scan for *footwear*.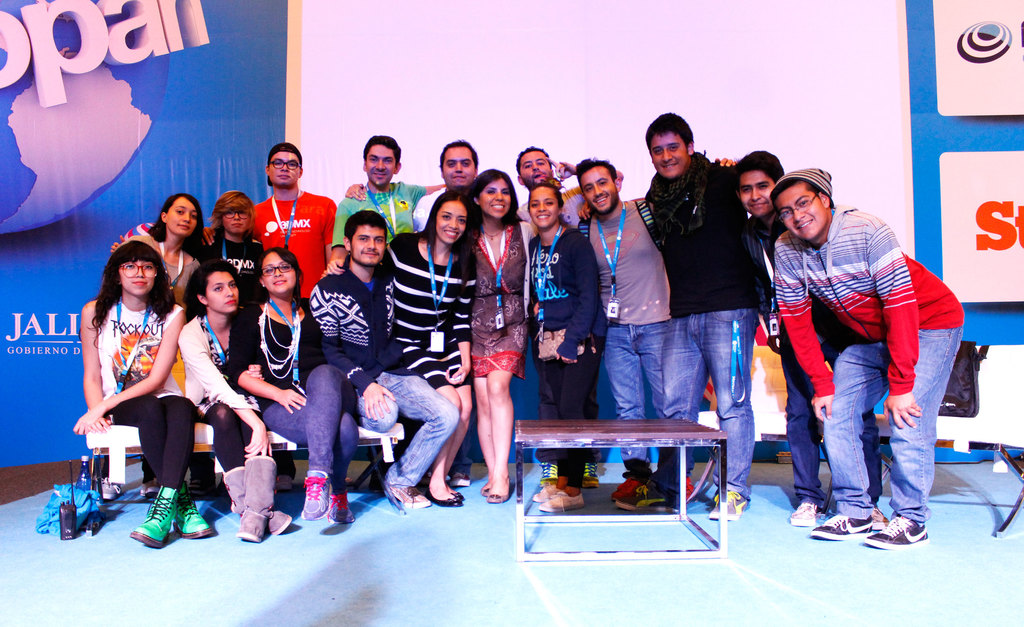
Scan result: locate(180, 480, 213, 538).
